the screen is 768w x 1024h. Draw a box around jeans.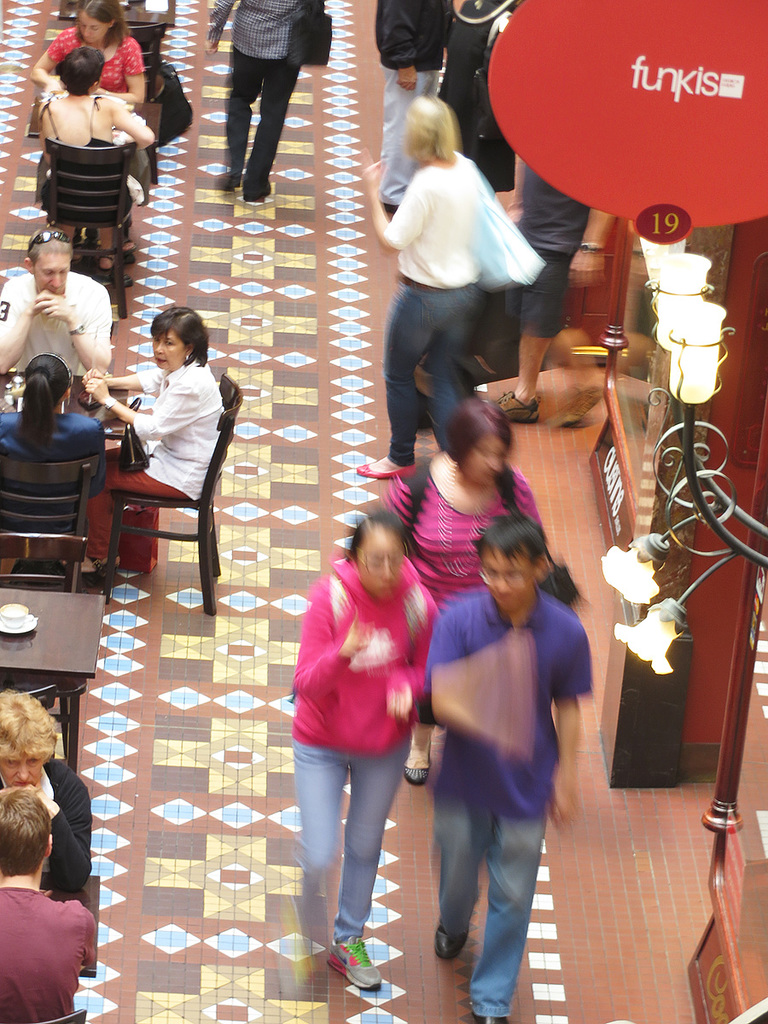
<region>385, 278, 482, 469</region>.
